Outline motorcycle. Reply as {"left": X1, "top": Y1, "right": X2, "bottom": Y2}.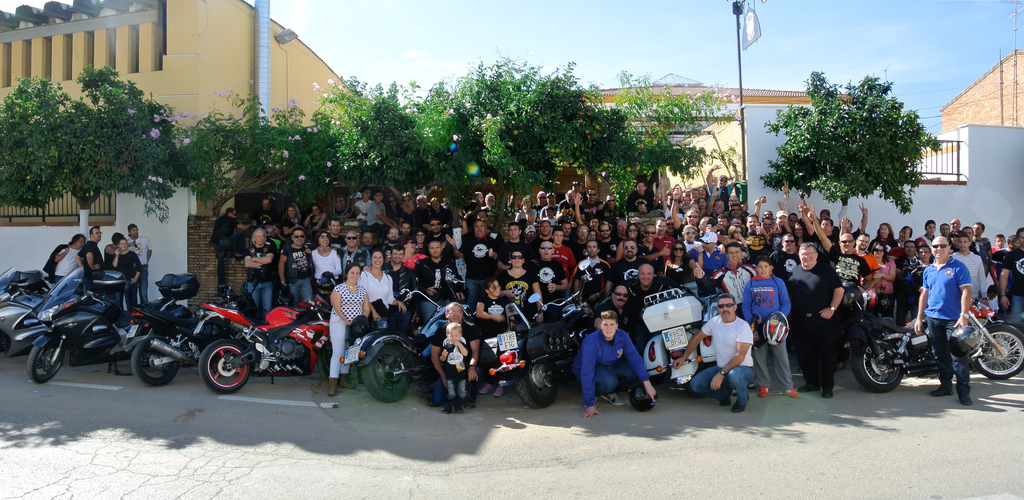
{"left": 340, "top": 283, "right": 474, "bottom": 408}.
